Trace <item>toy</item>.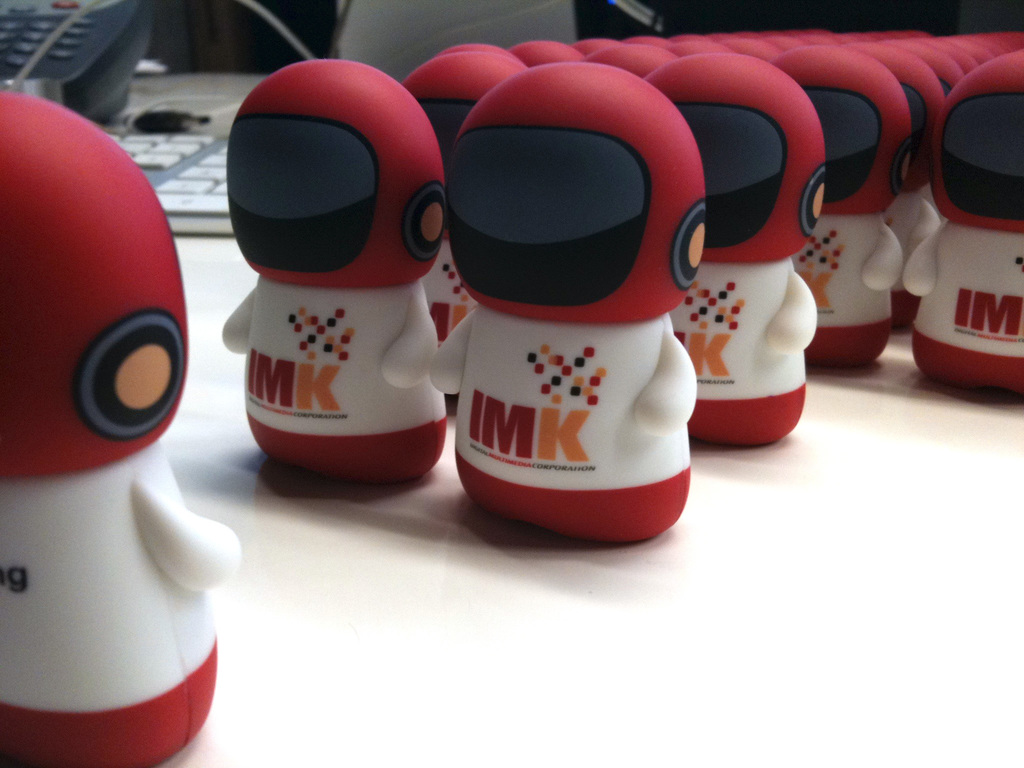
Traced to left=428, top=61, right=705, bottom=548.
